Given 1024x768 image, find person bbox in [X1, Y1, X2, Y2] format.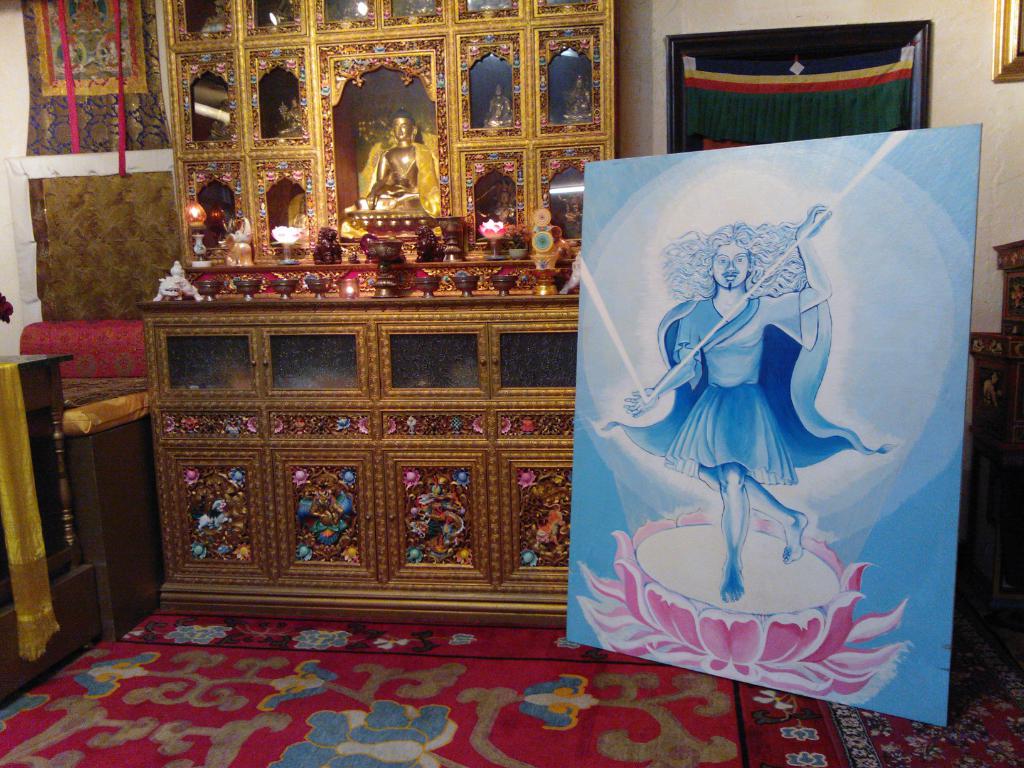
[352, 109, 429, 225].
